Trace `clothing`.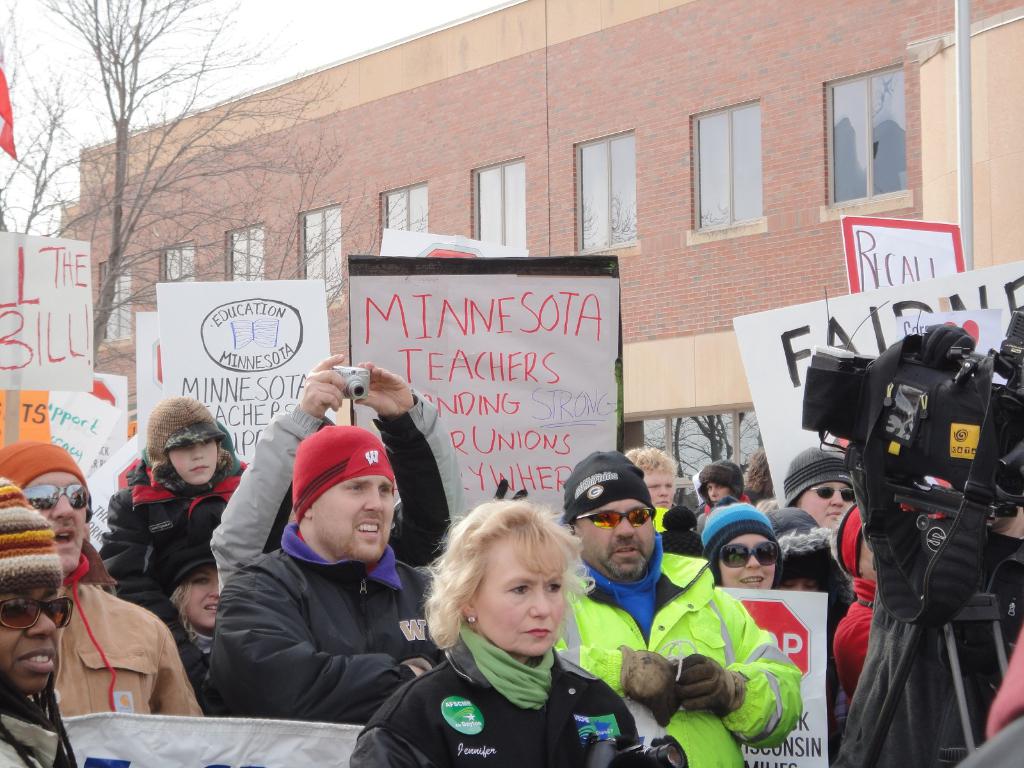
Traced to 101, 447, 239, 541.
